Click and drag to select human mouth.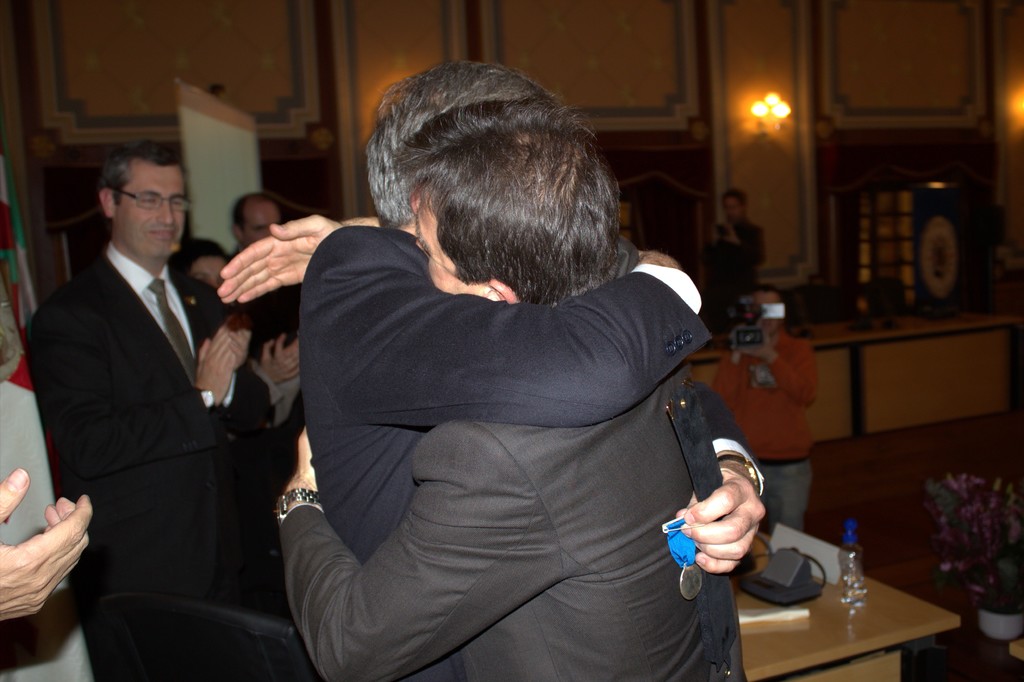
Selection: [left=156, top=217, right=175, bottom=243].
